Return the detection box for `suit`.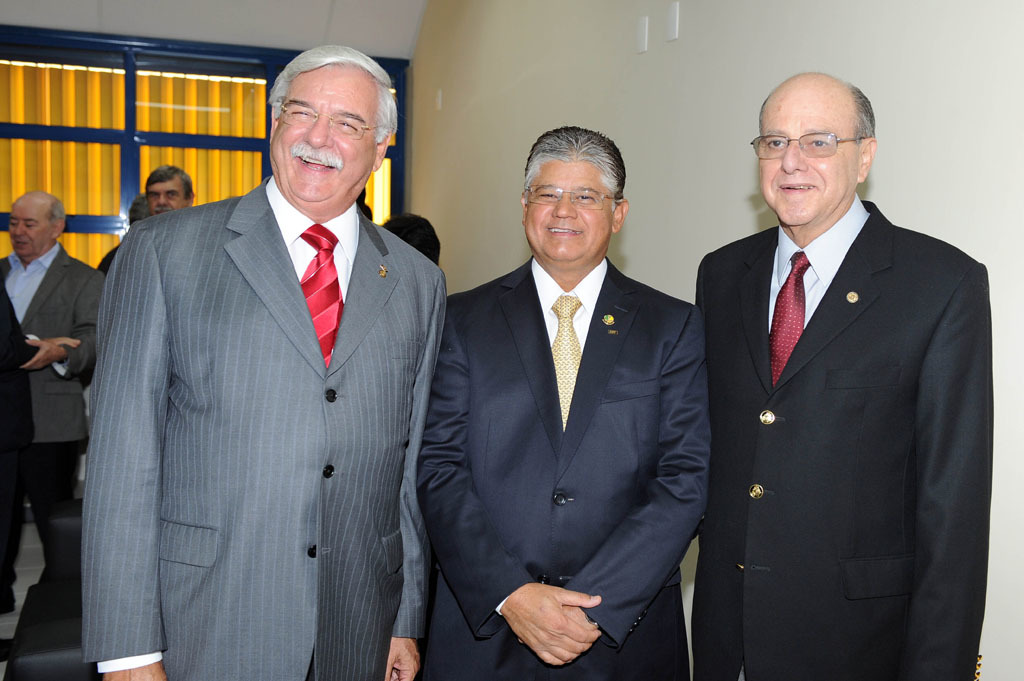
detection(694, 186, 996, 680).
